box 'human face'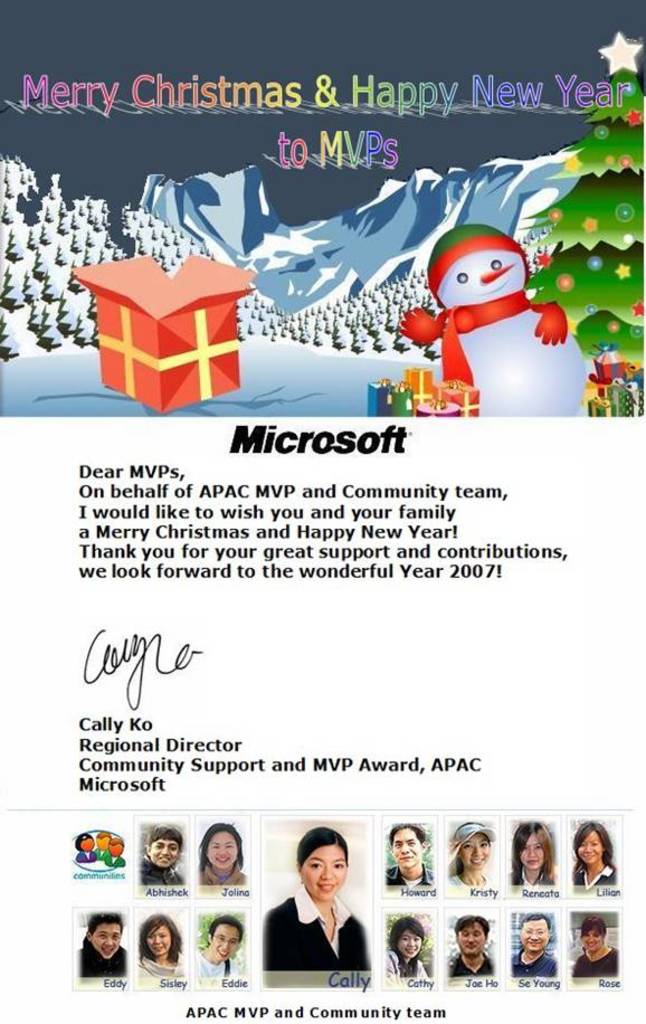
bbox(93, 926, 122, 957)
